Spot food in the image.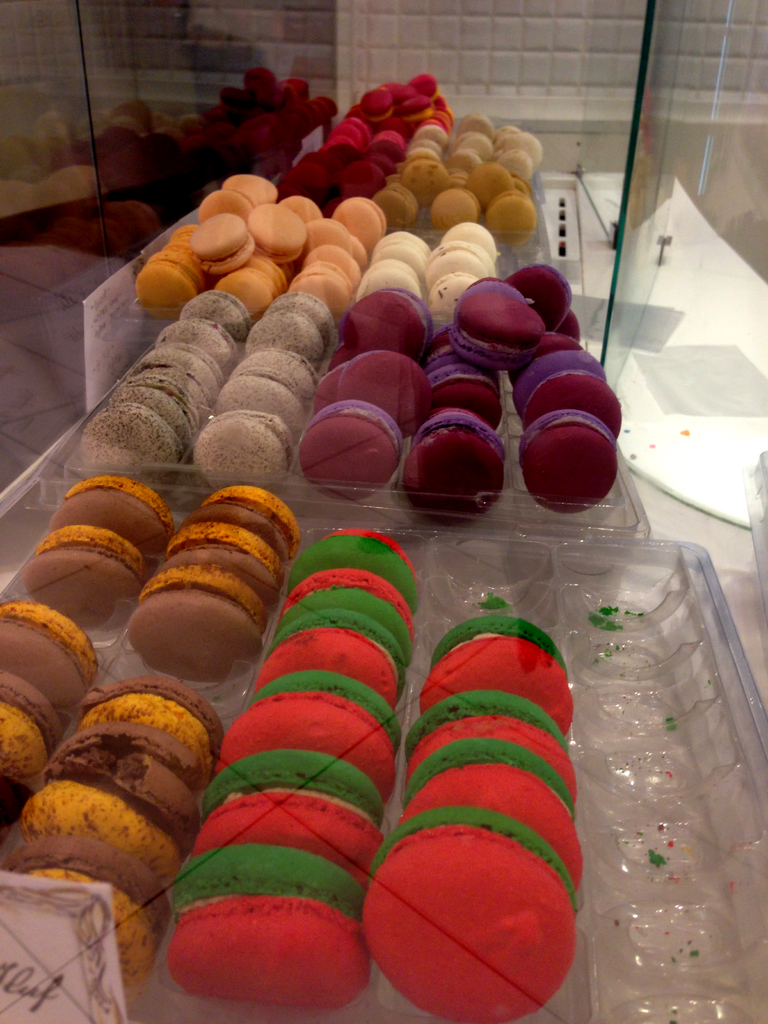
food found at <region>461, 278, 527, 307</region>.
